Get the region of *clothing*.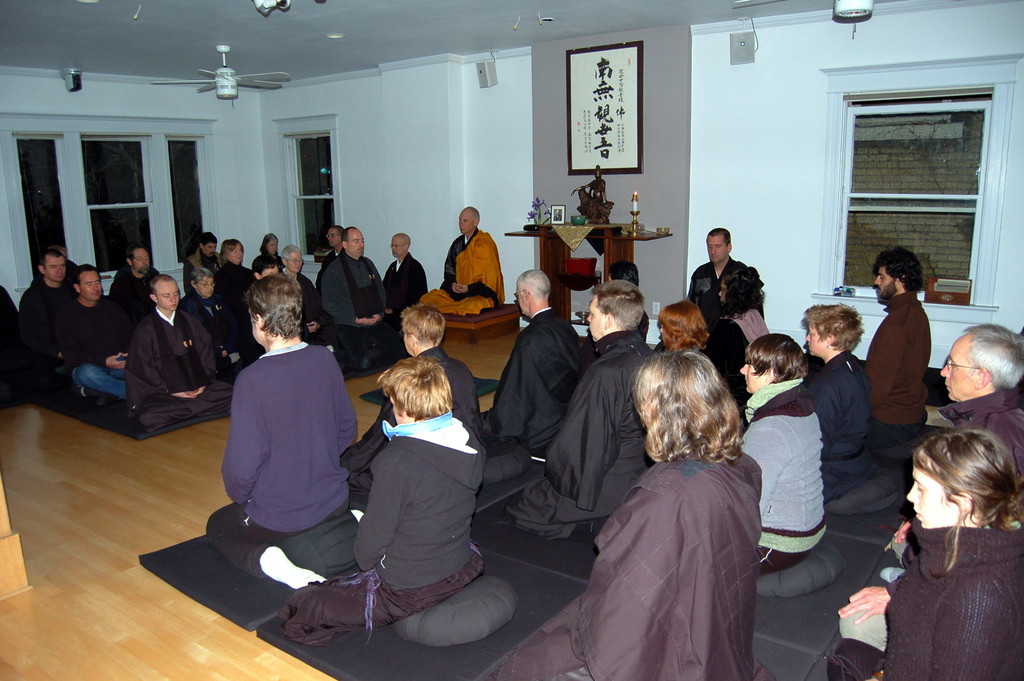
box=[938, 386, 1023, 485].
